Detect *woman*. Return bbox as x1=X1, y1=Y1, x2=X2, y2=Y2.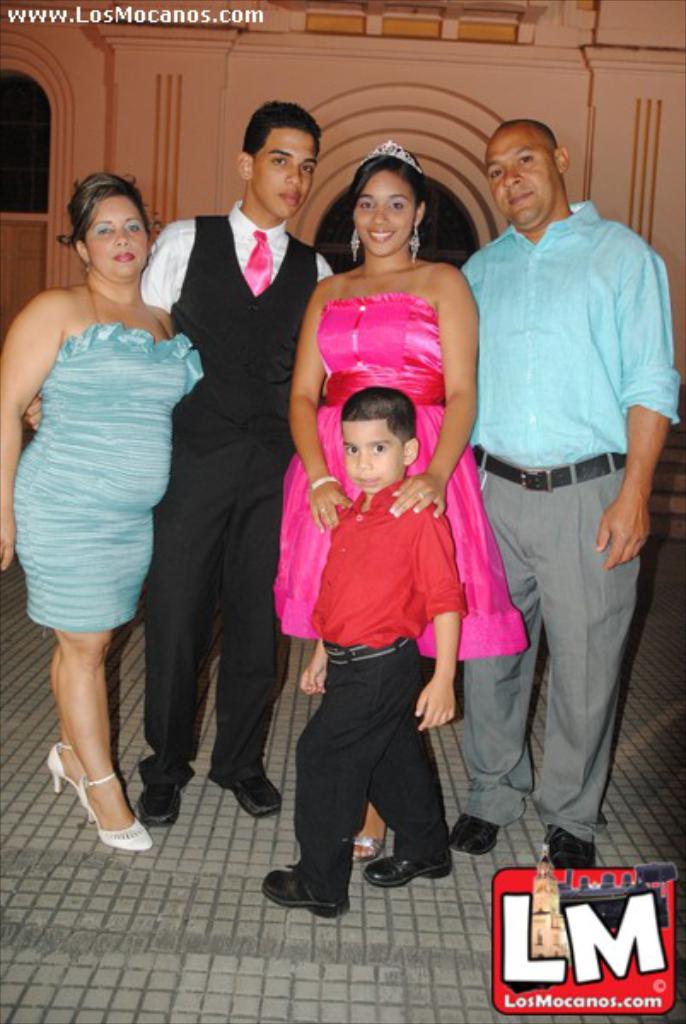
x1=9, y1=176, x2=210, y2=797.
